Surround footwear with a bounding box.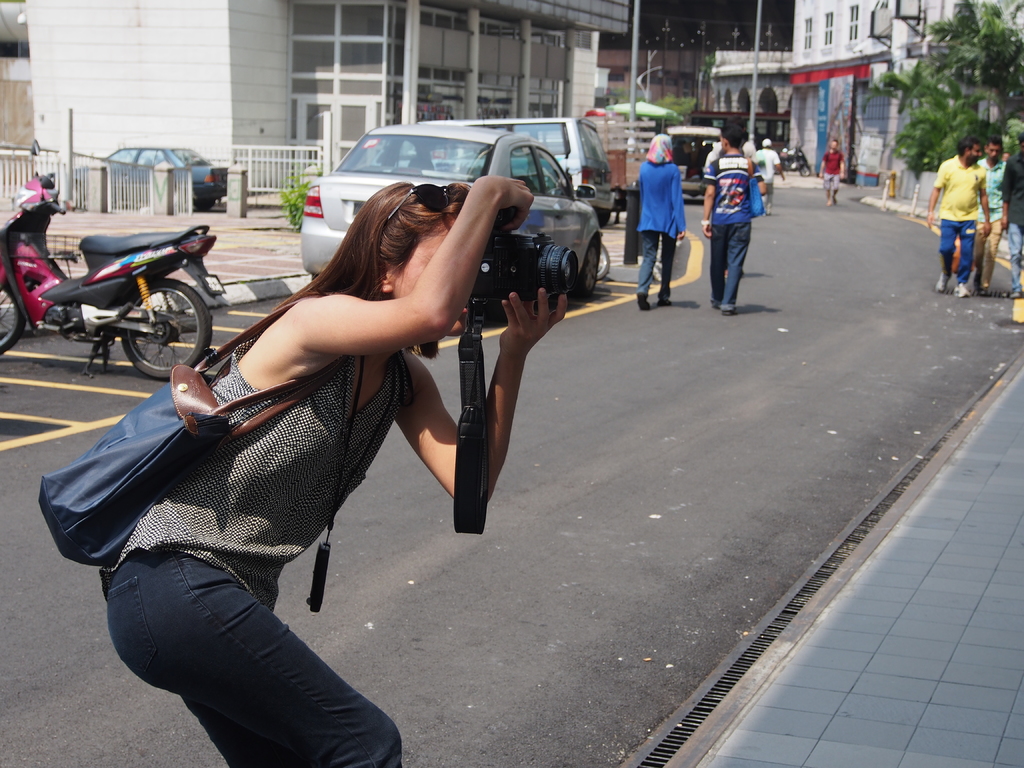
{"x1": 1009, "y1": 284, "x2": 1021, "y2": 298}.
